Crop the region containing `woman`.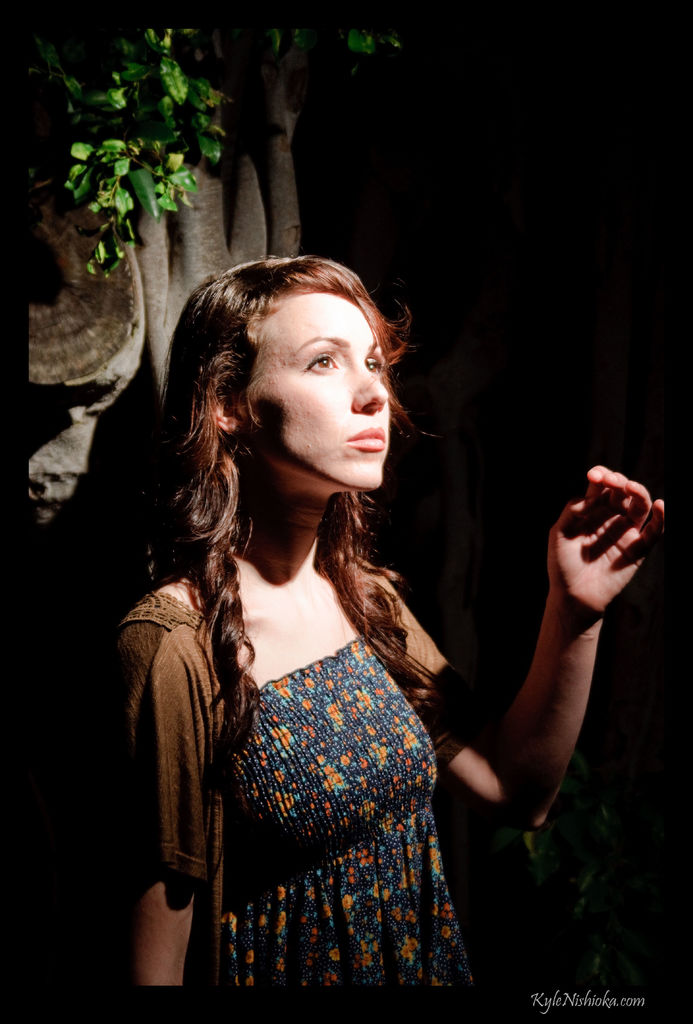
Crop region: detection(115, 251, 665, 988).
